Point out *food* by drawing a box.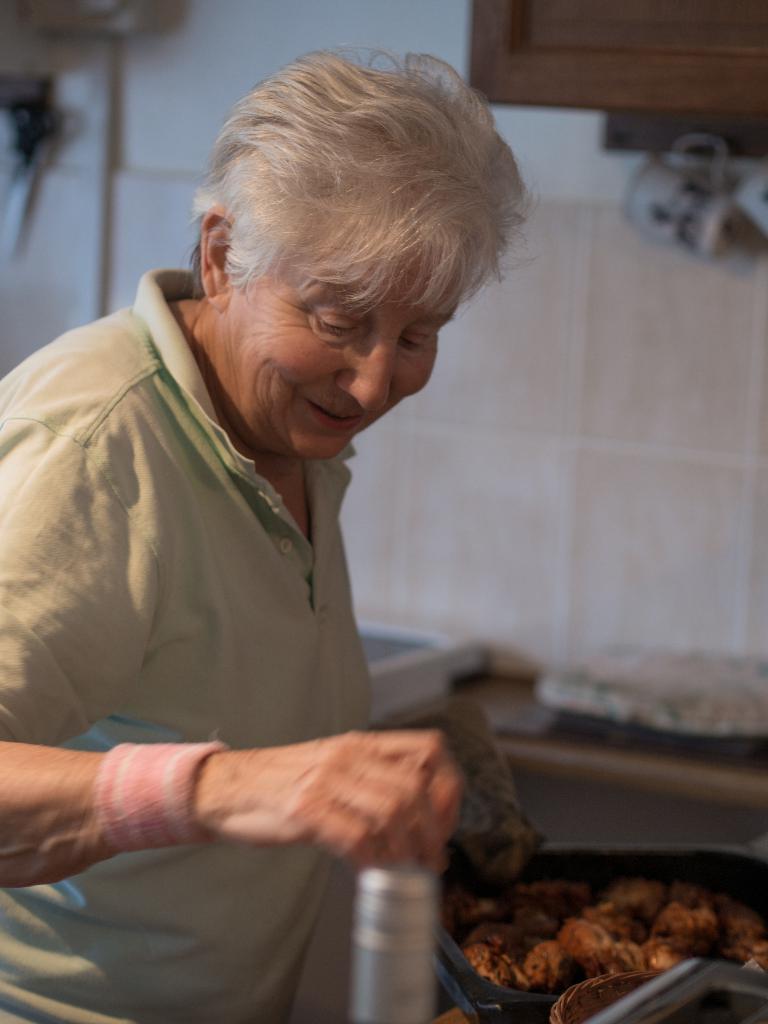
region(543, 993, 622, 1023).
